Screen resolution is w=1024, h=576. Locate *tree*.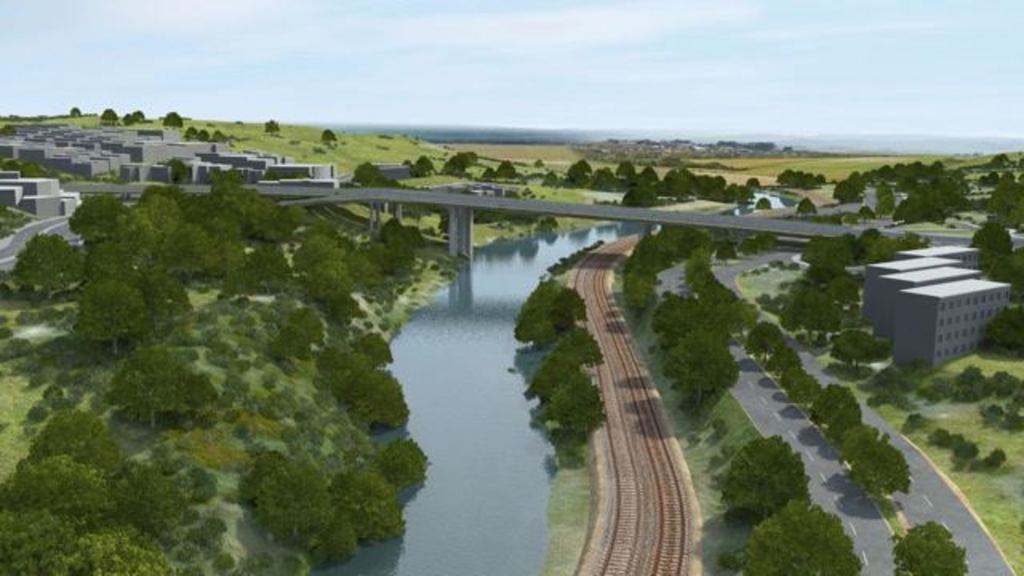
(x1=712, y1=437, x2=810, y2=512).
